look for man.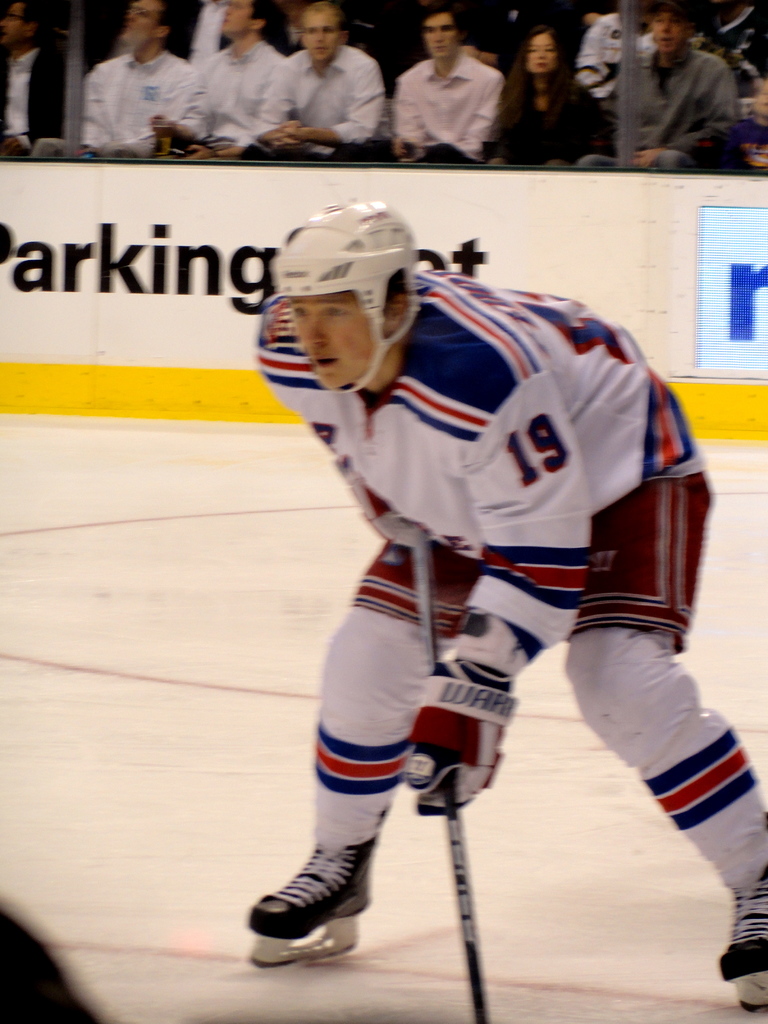
Found: (x1=596, y1=8, x2=760, y2=145).
